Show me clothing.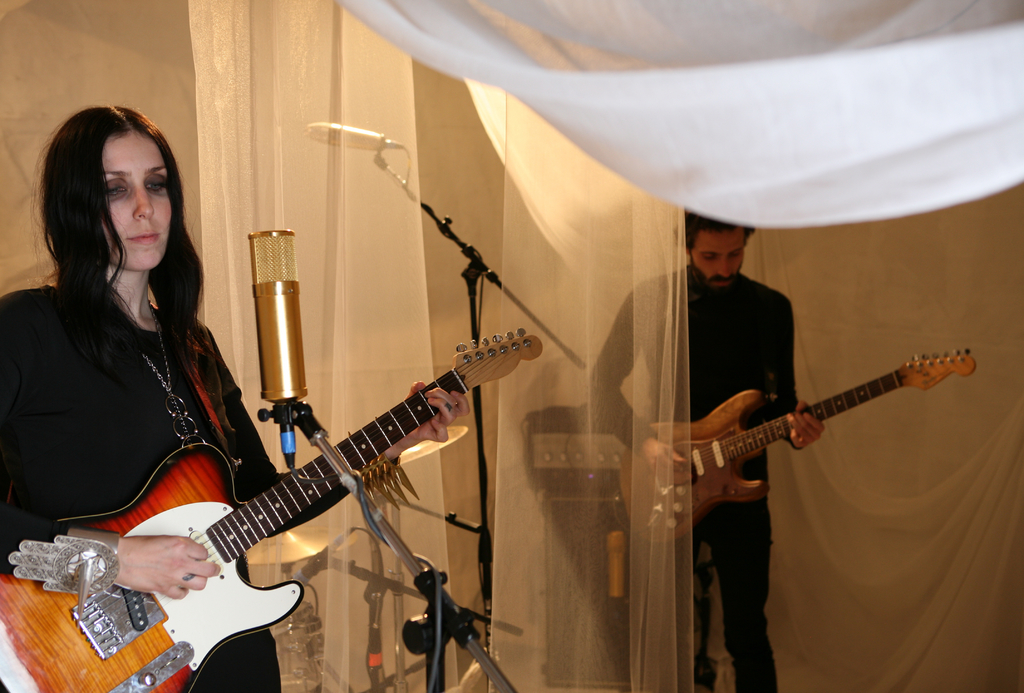
clothing is here: rect(0, 277, 461, 692).
